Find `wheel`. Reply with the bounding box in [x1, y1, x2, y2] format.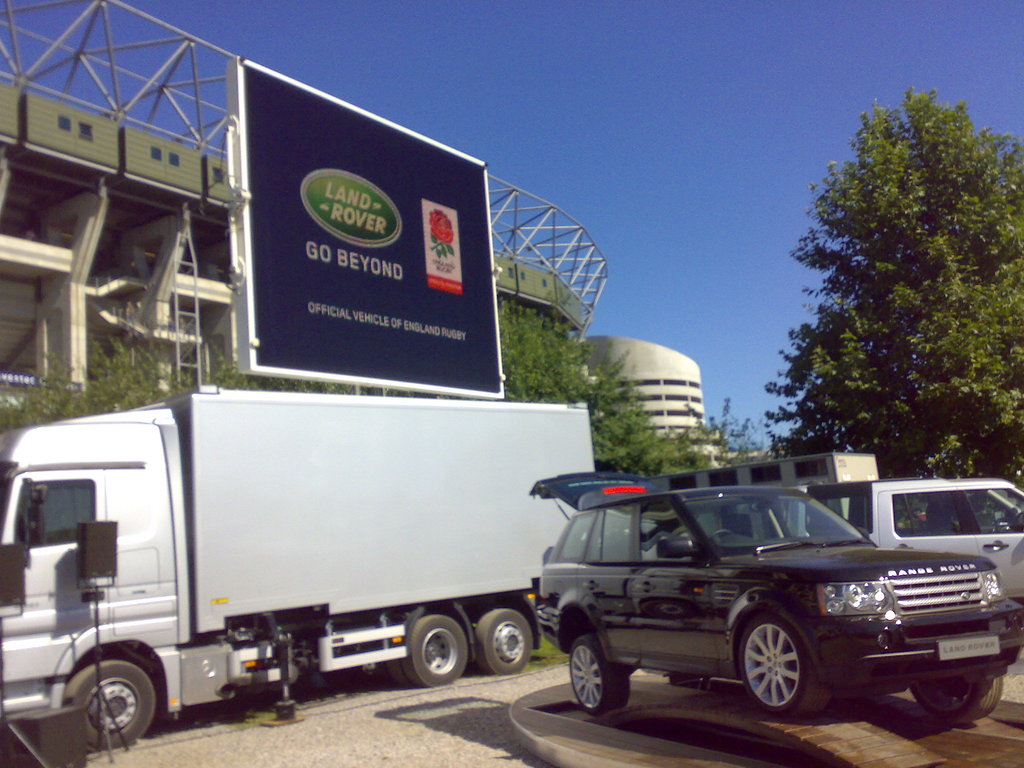
[570, 638, 627, 717].
